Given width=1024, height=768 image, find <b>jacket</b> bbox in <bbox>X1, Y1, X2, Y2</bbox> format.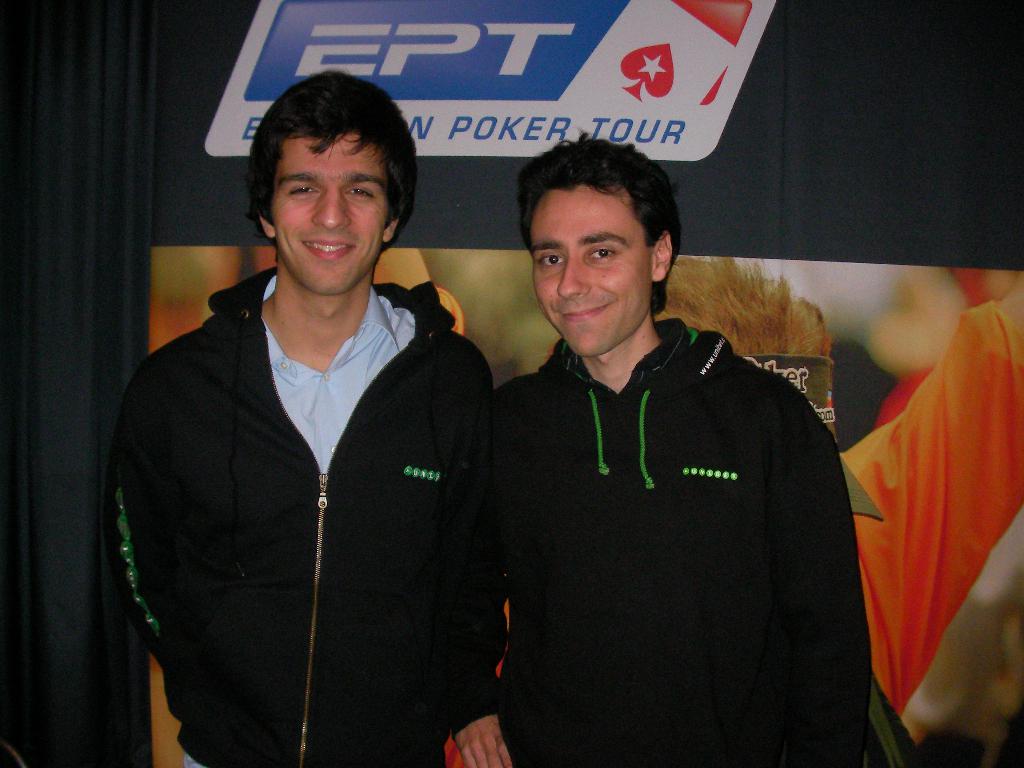
<bbox>115, 166, 506, 750</bbox>.
